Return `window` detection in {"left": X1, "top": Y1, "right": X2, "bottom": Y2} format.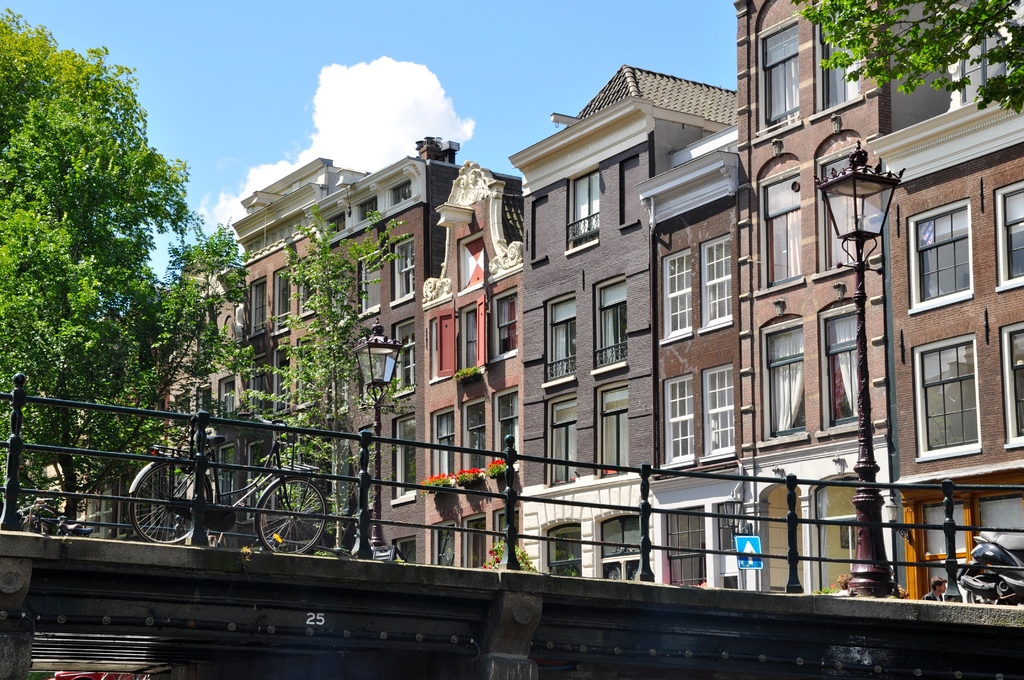
{"left": 596, "top": 275, "right": 627, "bottom": 378}.
